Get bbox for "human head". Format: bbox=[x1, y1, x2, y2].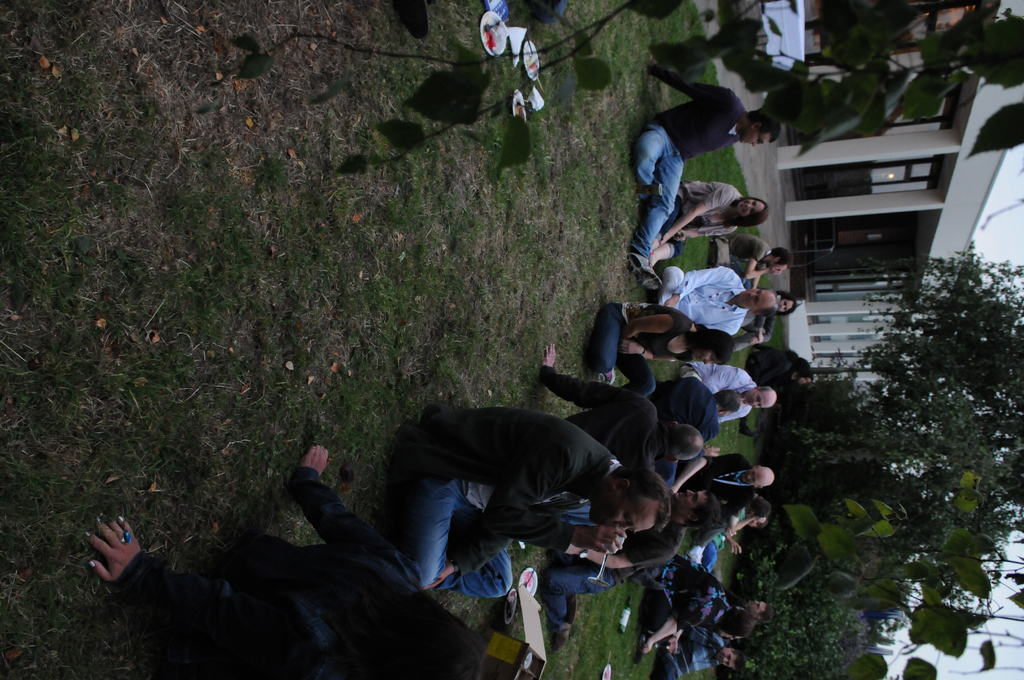
bbox=[588, 476, 678, 562].
